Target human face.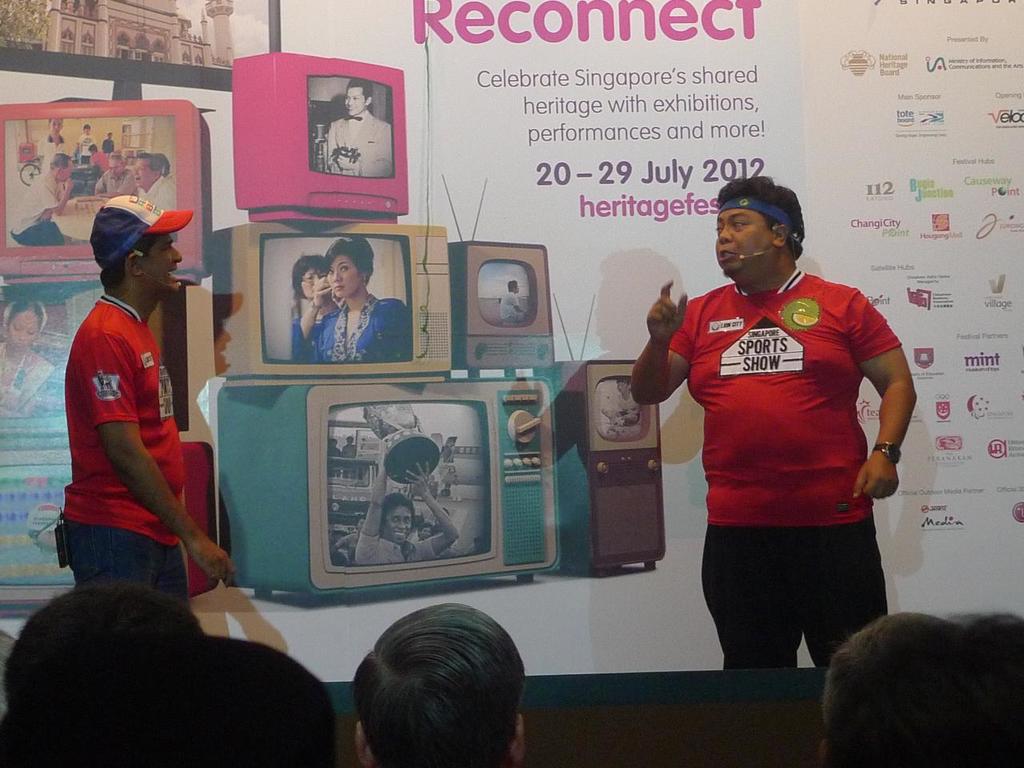
Target region: bbox(136, 158, 152, 184).
